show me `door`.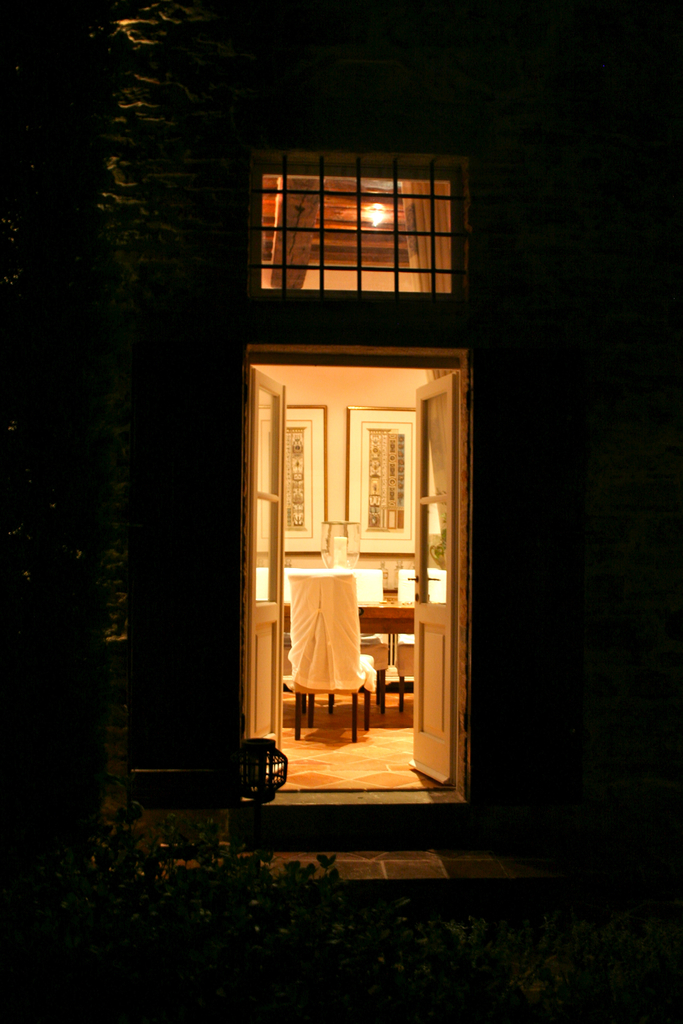
`door` is here: <bbox>213, 316, 478, 801</bbox>.
